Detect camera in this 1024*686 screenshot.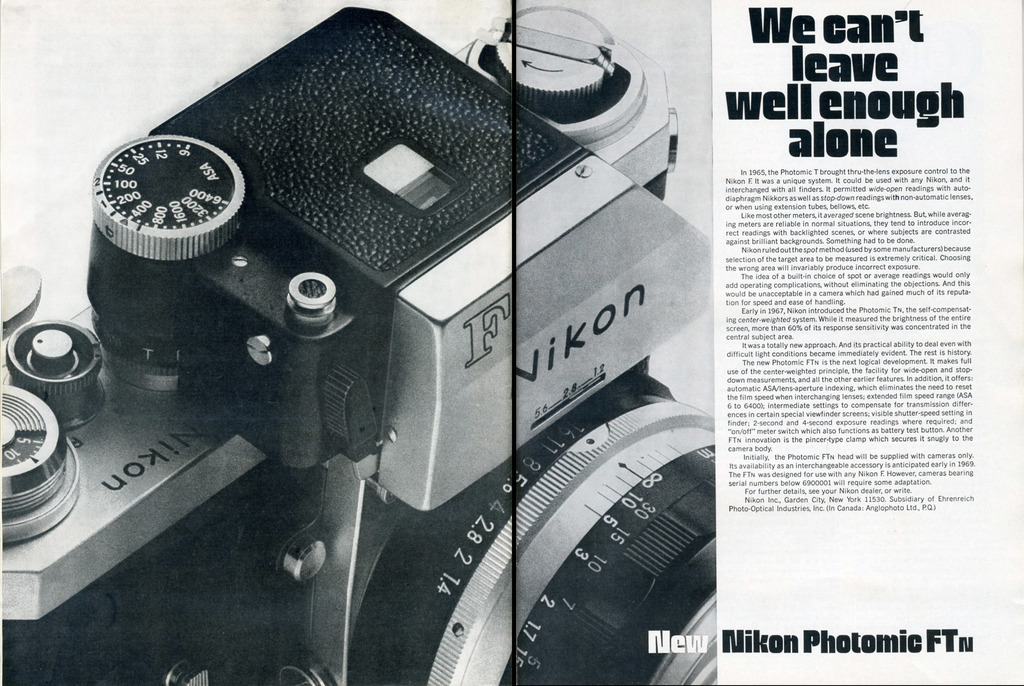
Detection: pyautogui.locateOnScreen(0, 4, 717, 685).
